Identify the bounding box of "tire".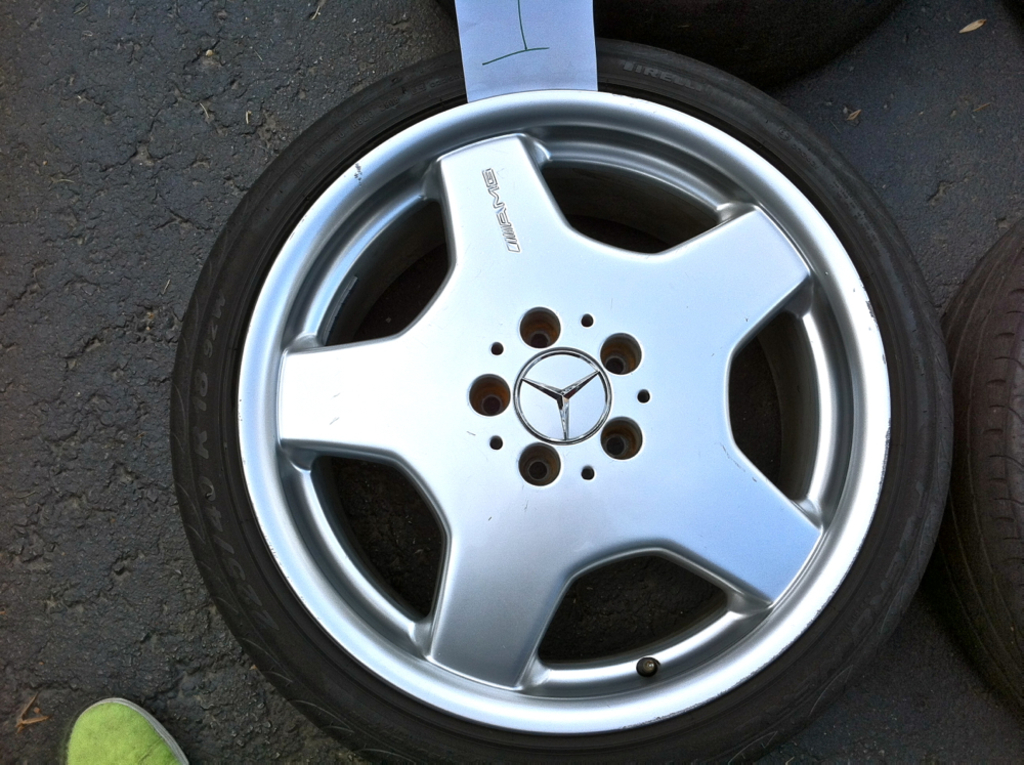
180, 19, 981, 764.
